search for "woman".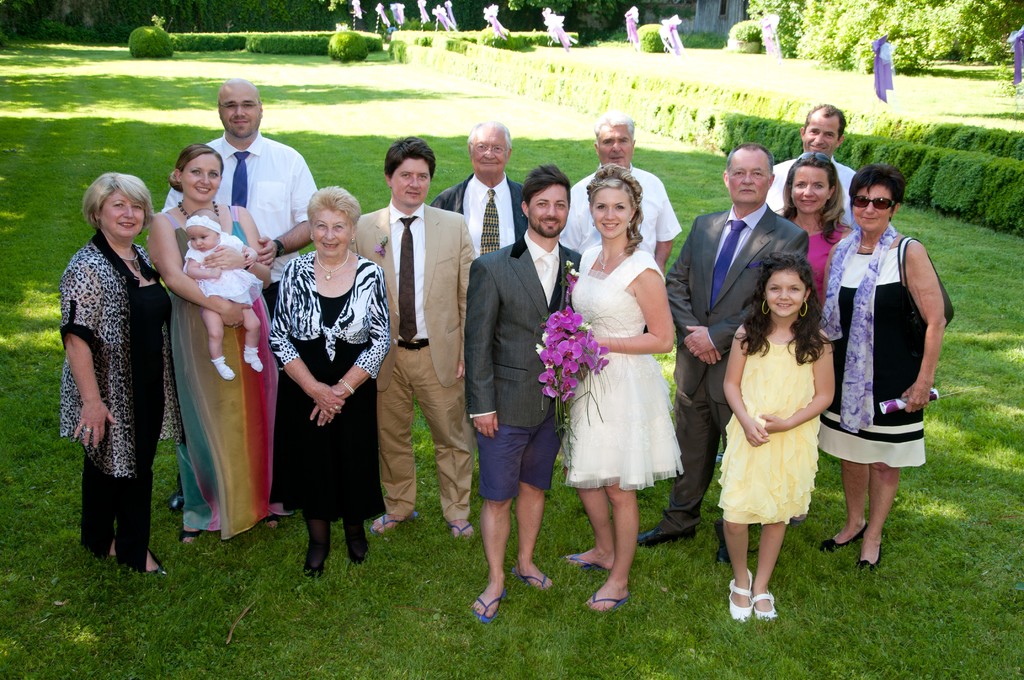
Found at 720, 252, 842, 624.
